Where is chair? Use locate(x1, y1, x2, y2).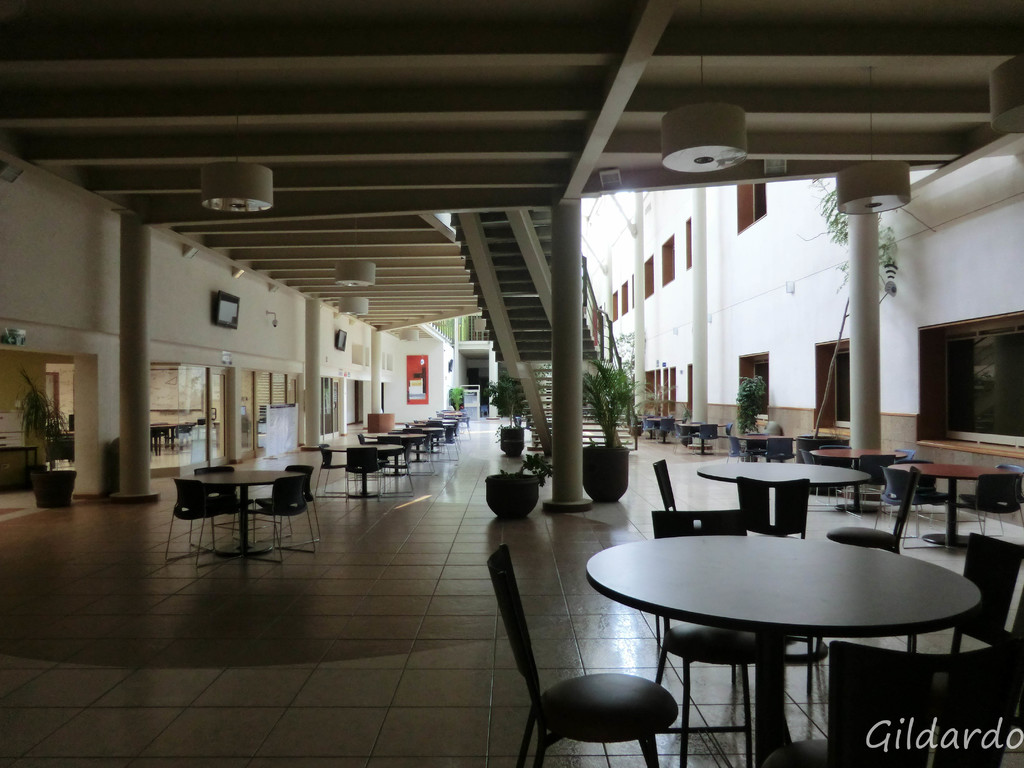
locate(253, 461, 320, 550).
